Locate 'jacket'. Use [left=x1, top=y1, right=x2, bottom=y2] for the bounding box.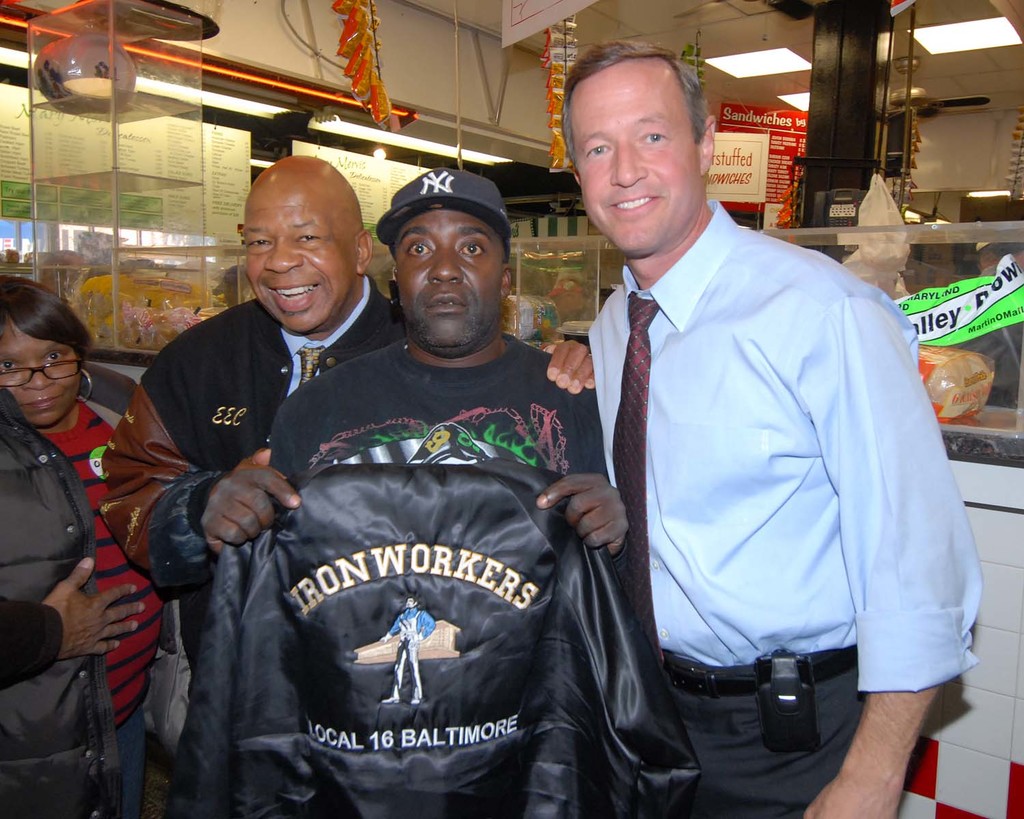
[left=174, top=459, right=699, bottom=818].
